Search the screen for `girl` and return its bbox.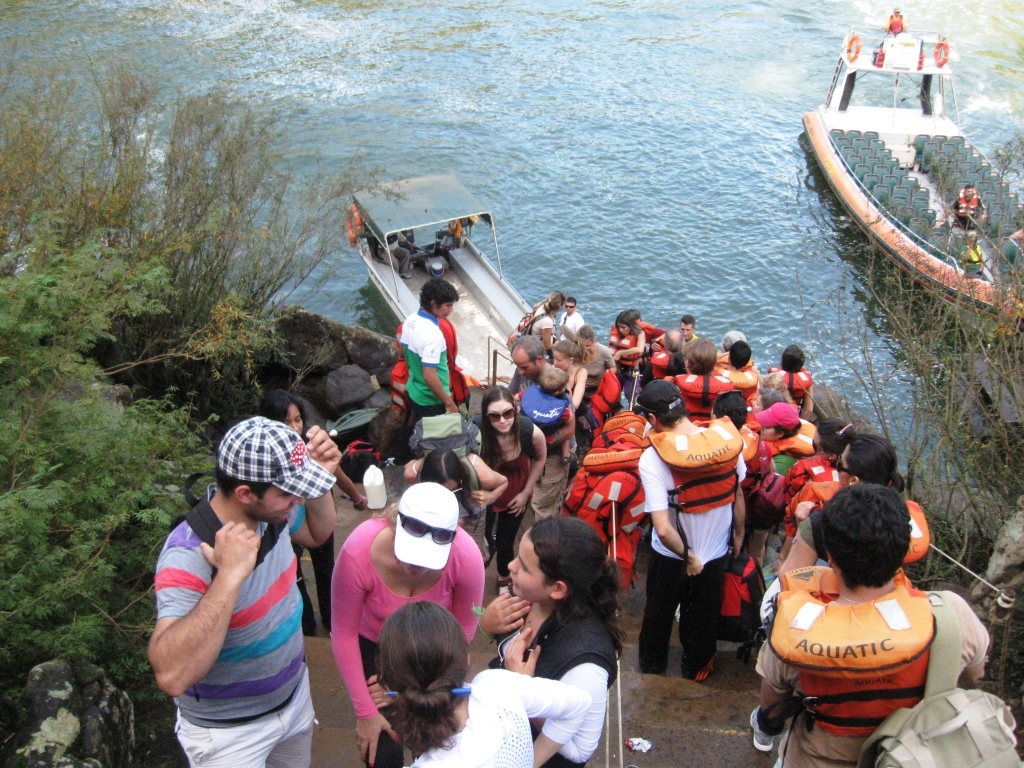
Found: x1=477 y1=387 x2=547 y2=583.
